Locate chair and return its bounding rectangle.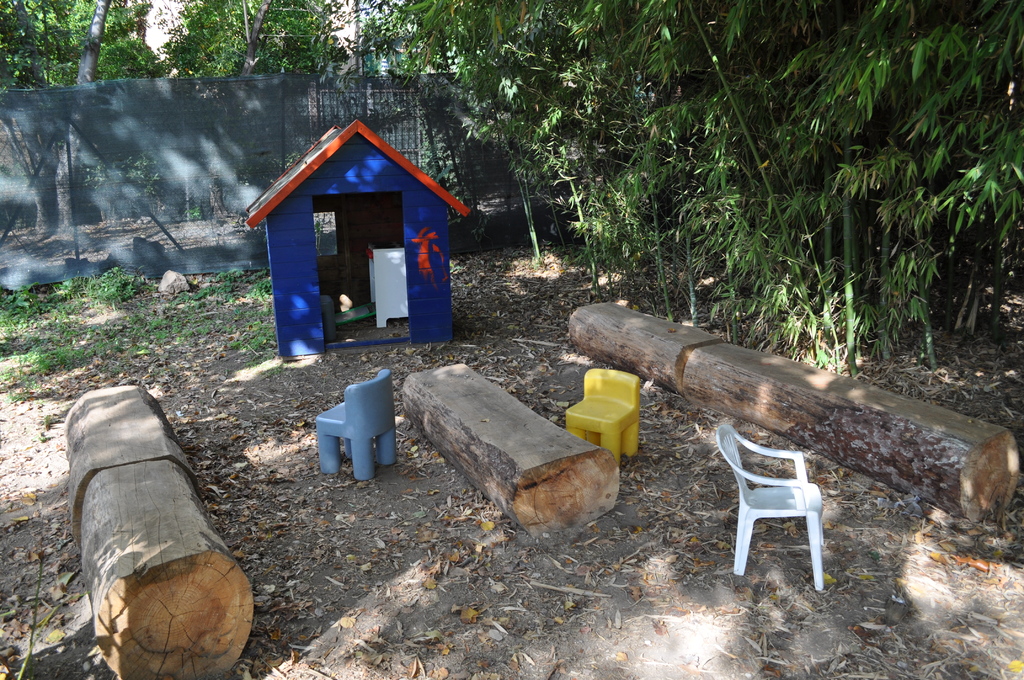
(left=565, top=366, right=640, bottom=460).
